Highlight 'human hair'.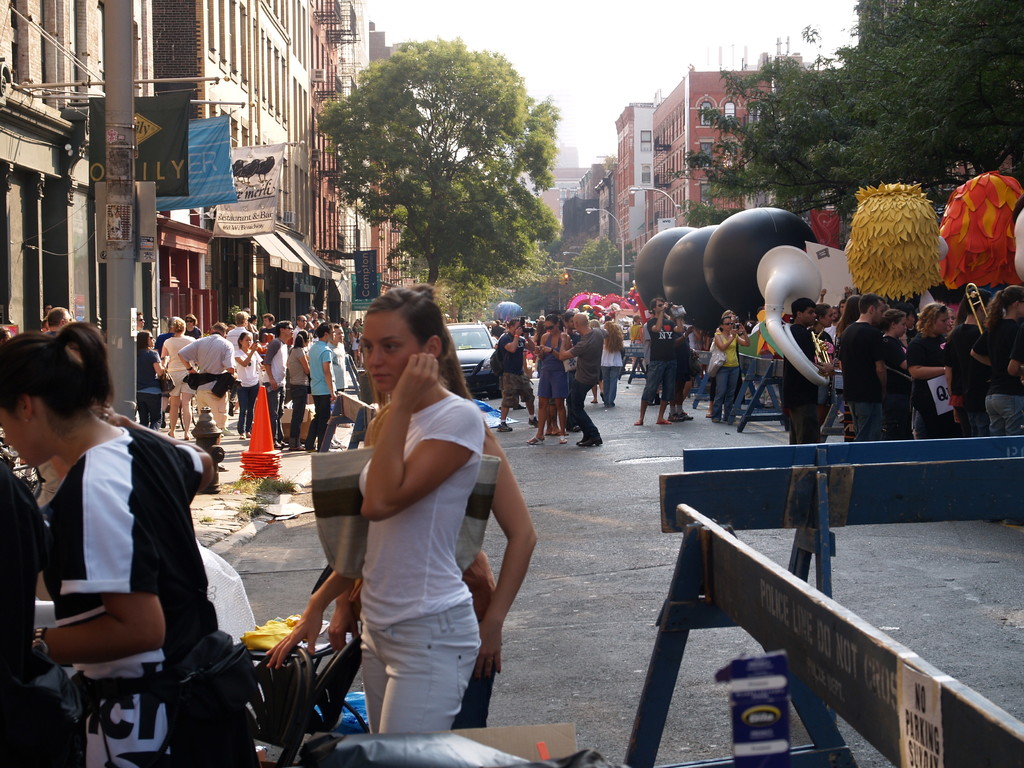
Highlighted region: select_region(604, 319, 625, 356).
